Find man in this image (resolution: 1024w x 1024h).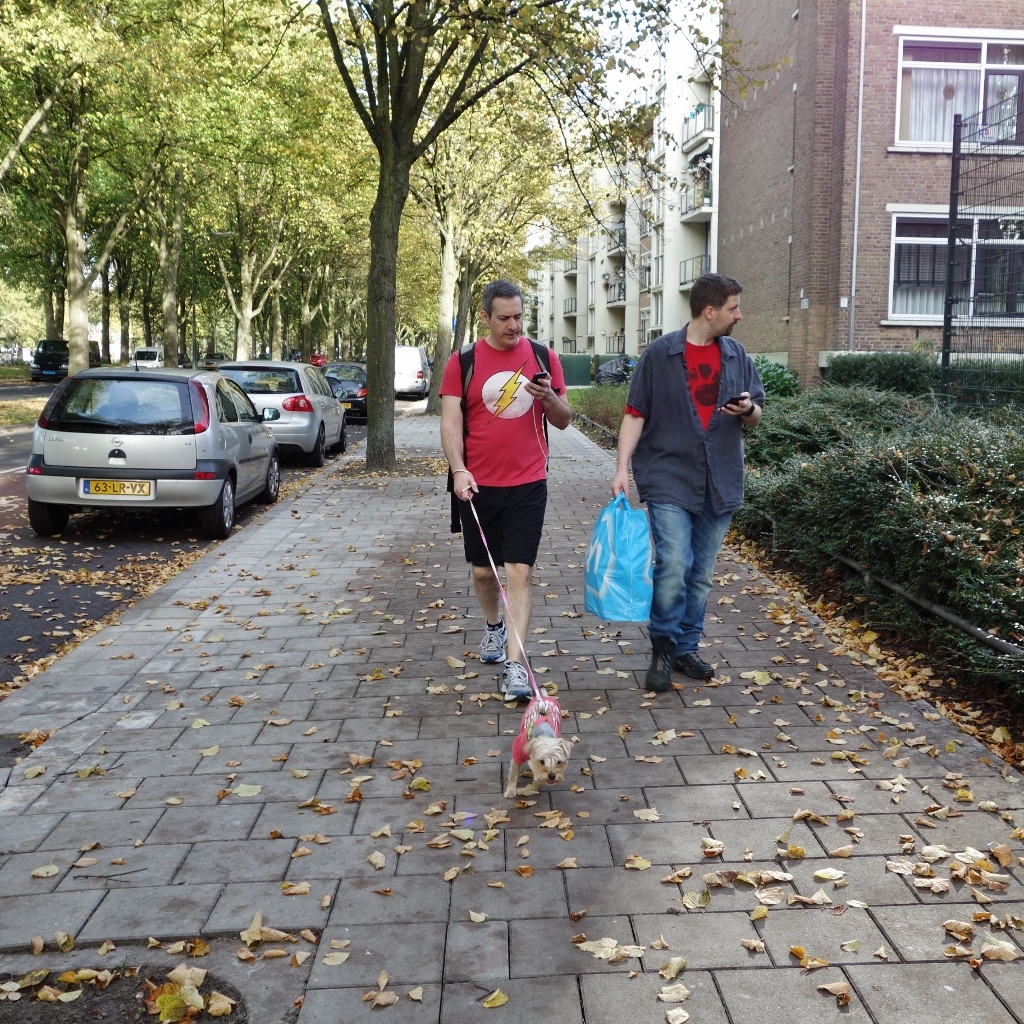
434:280:565:696.
